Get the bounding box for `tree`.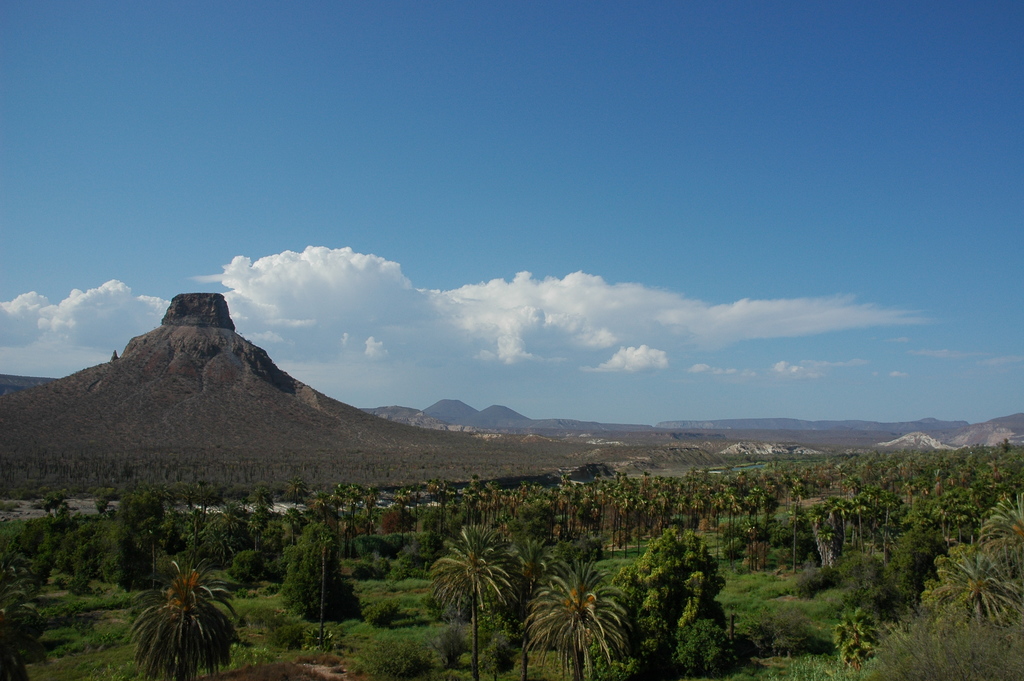
<bbox>628, 526, 724, 631</bbox>.
